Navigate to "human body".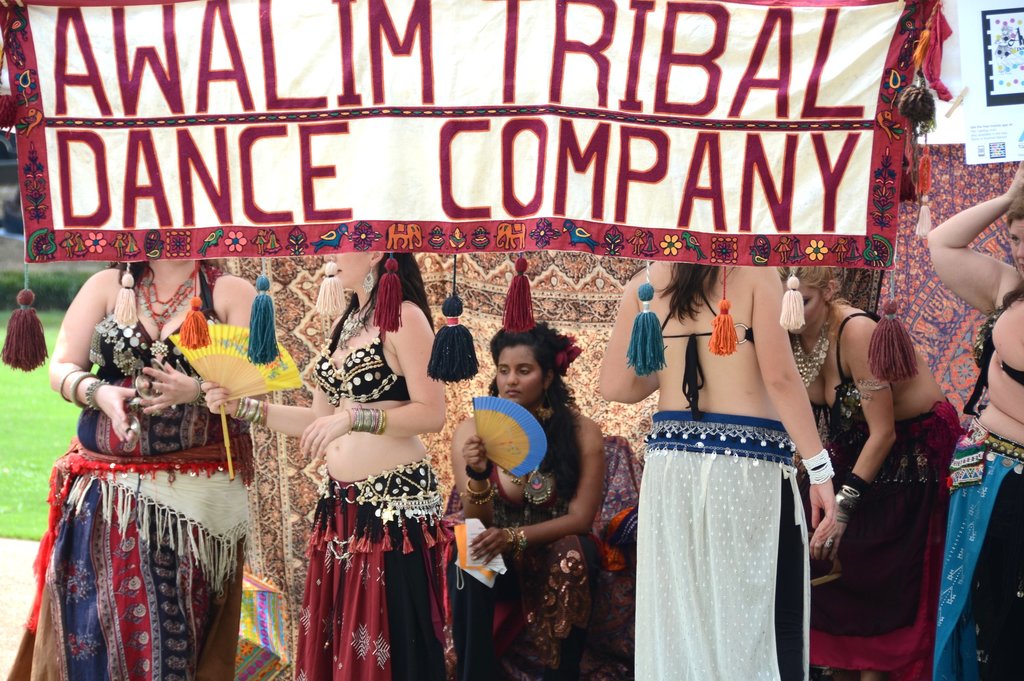
Navigation target: x1=789, y1=297, x2=966, y2=680.
